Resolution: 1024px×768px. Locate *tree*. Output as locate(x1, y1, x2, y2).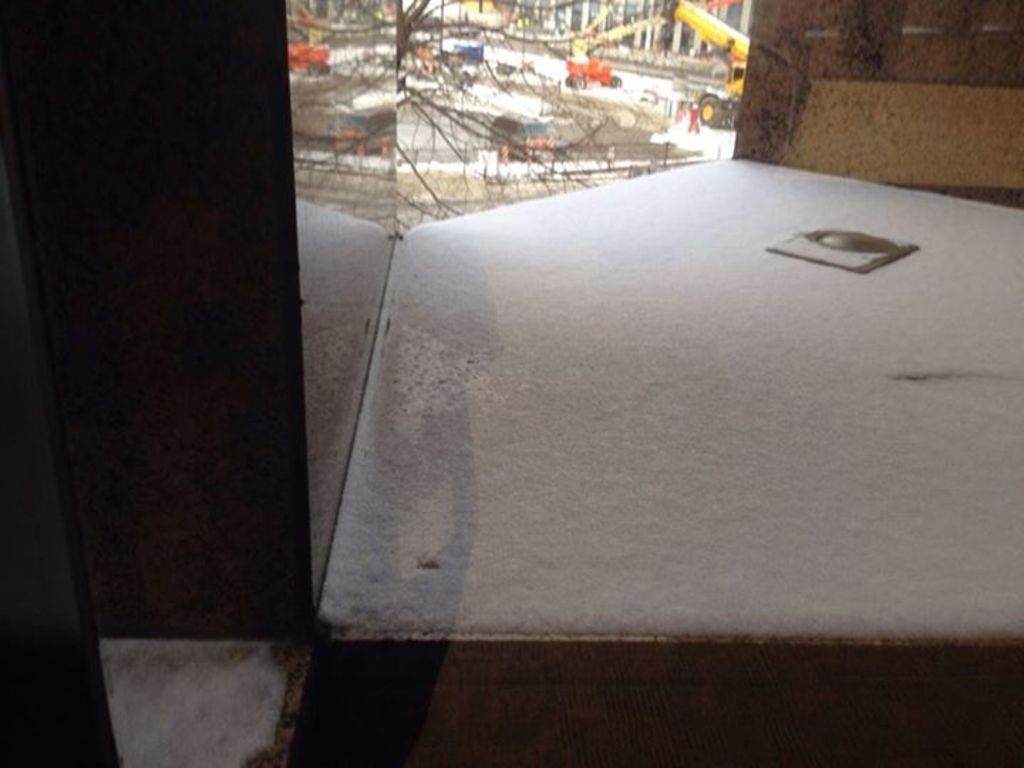
locate(393, 0, 658, 229).
